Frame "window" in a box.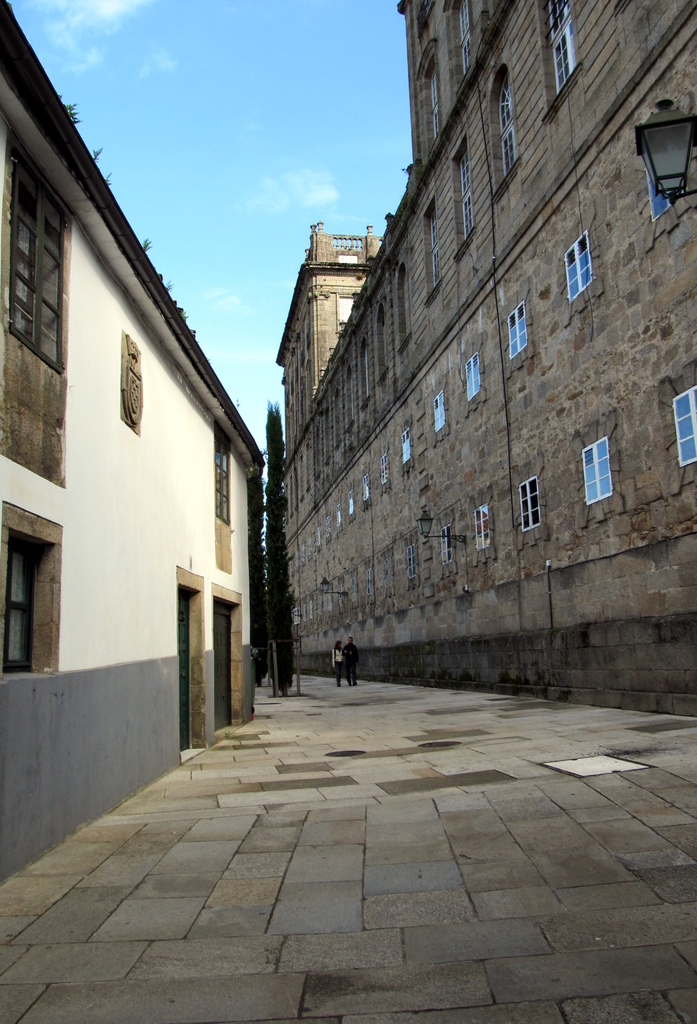
(x1=470, y1=501, x2=488, y2=547).
